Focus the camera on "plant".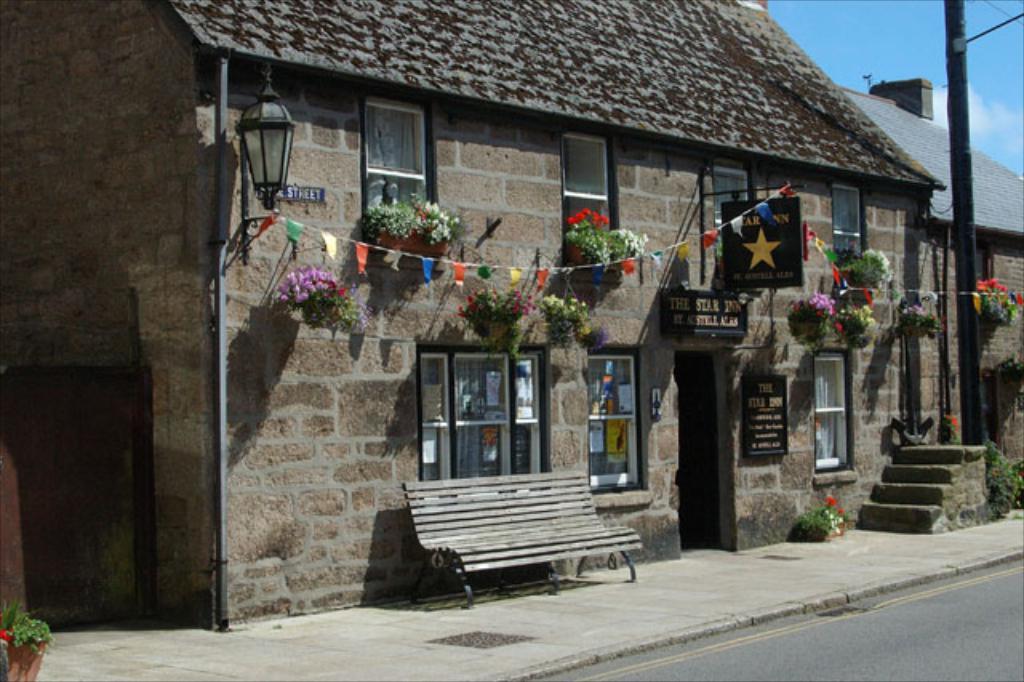
Focus region: 800 487 846 533.
